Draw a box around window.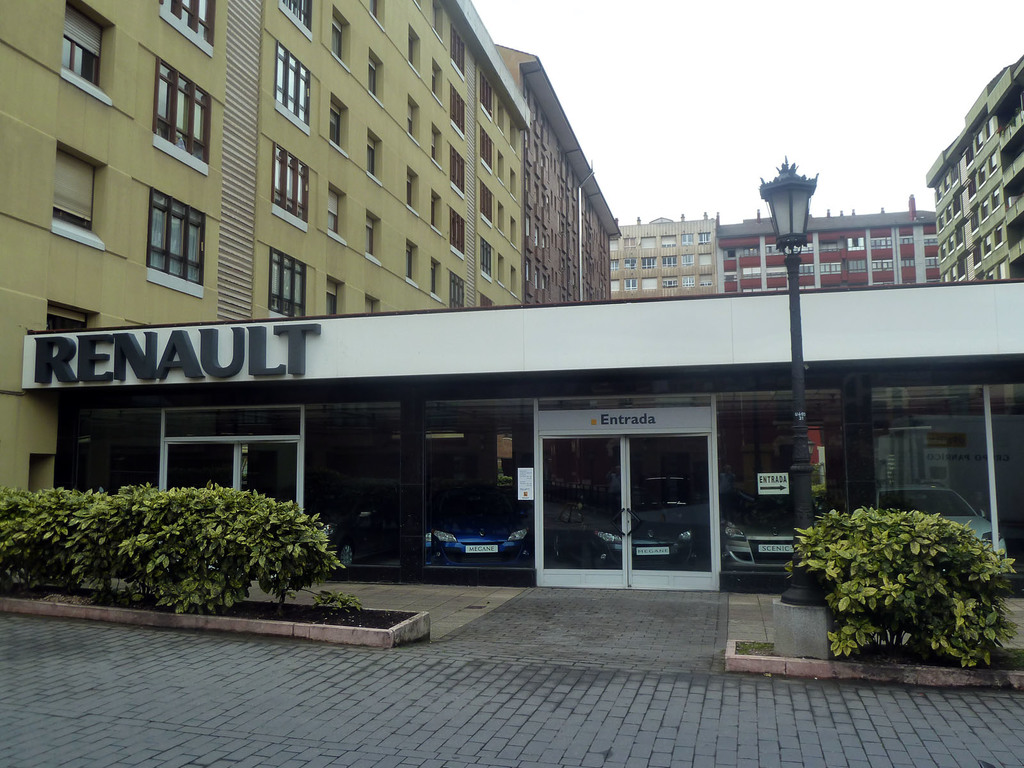
BBox(499, 200, 505, 238).
